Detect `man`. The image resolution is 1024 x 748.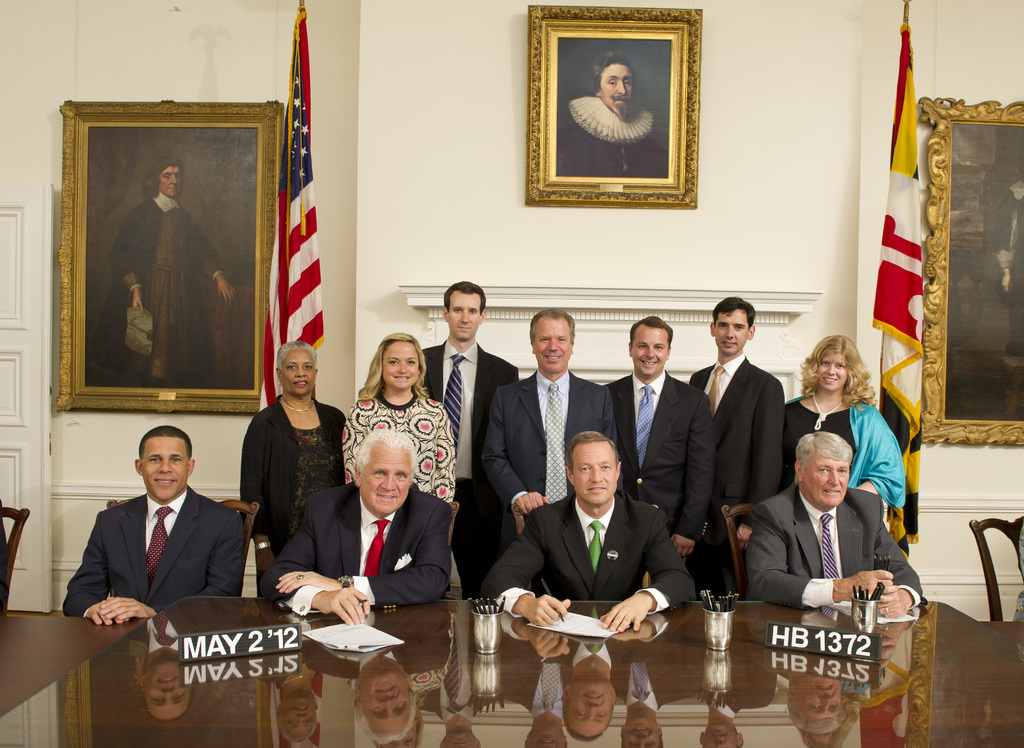
detection(598, 301, 701, 593).
